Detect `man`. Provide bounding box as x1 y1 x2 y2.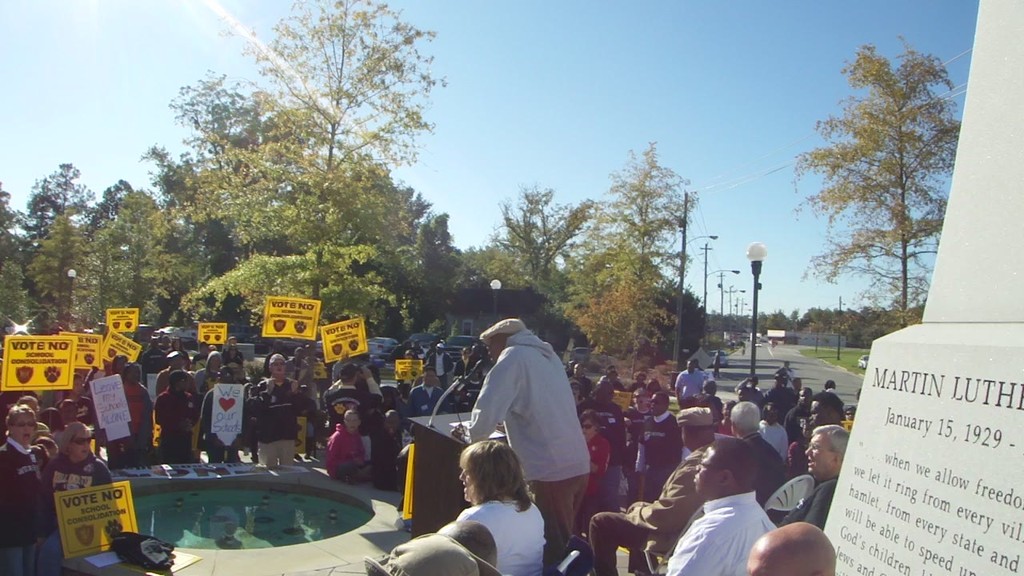
221 337 246 363.
